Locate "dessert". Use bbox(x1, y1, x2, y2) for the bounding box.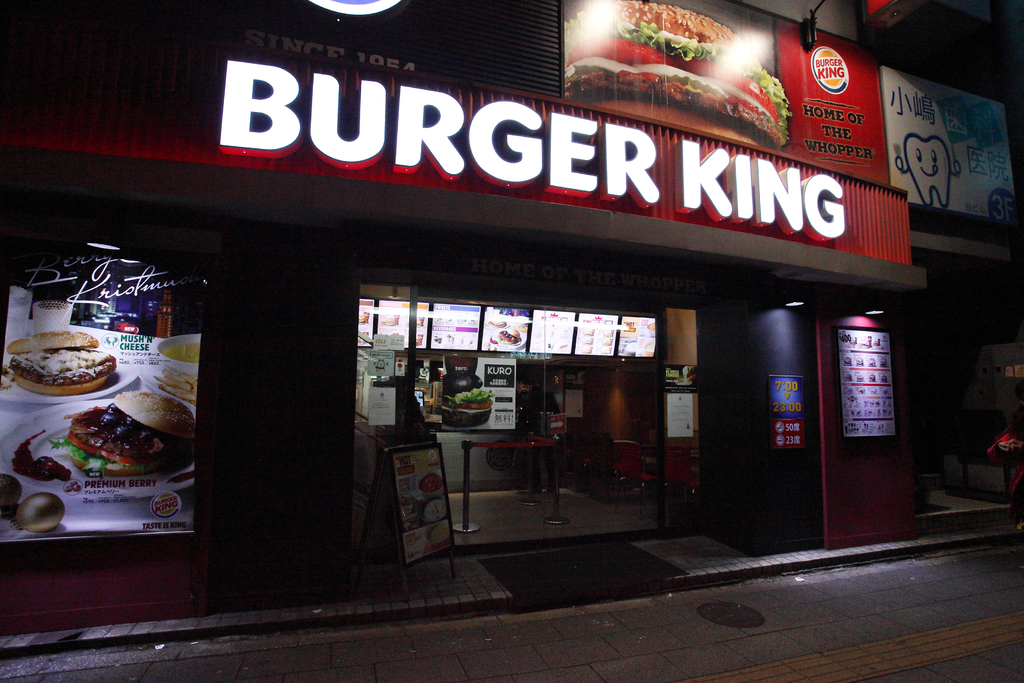
bbox(168, 339, 200, 368).
